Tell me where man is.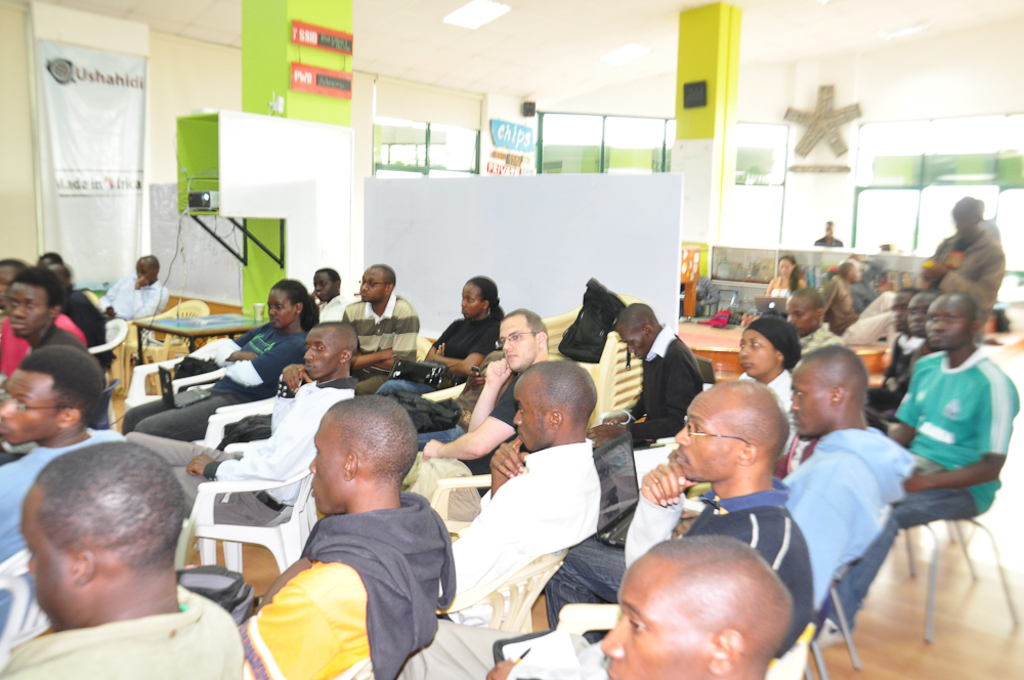
man is at 587 300 706 537.
